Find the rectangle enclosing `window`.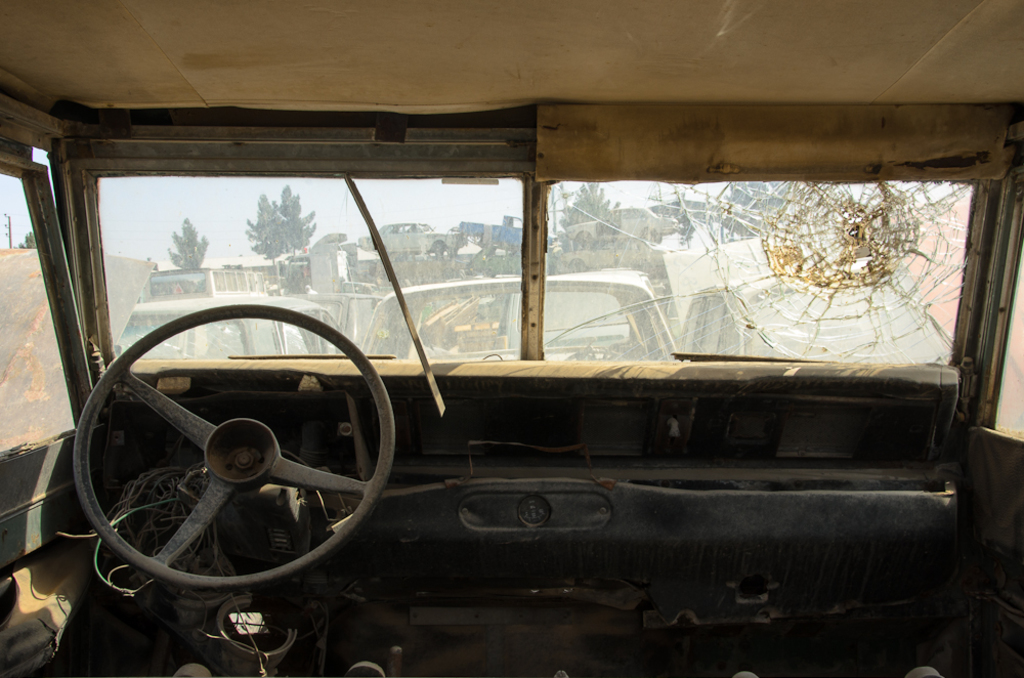
bbox=(0, 163, 72, 468).
